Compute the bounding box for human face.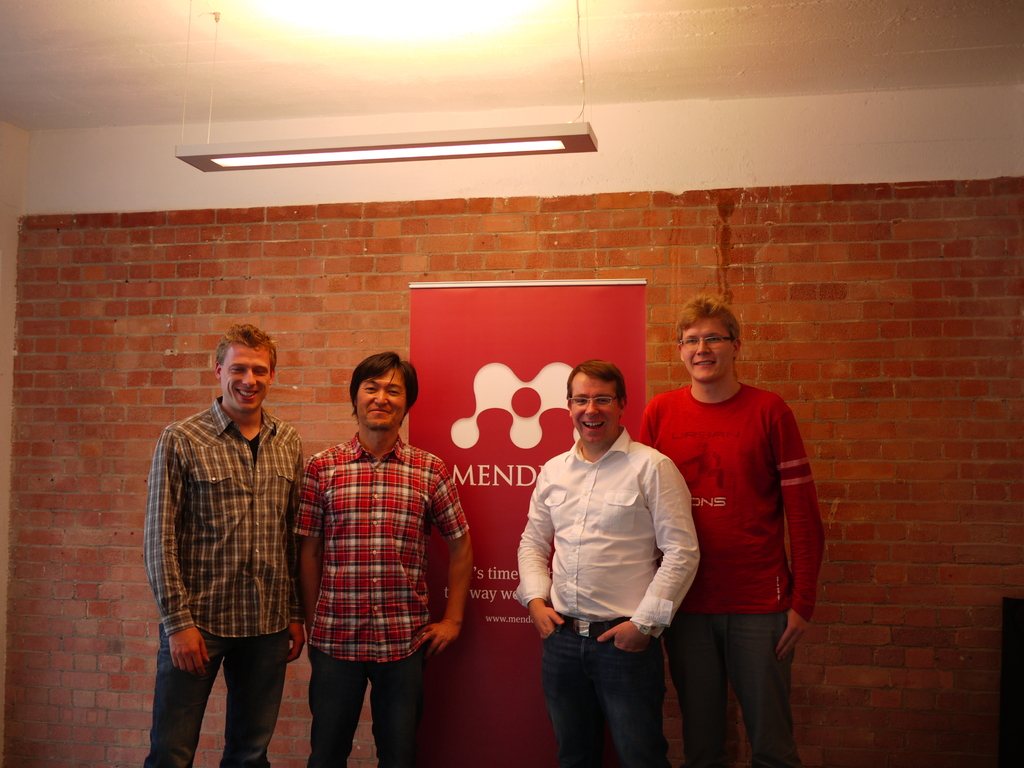
bbox(682, 320, 735, 382).
